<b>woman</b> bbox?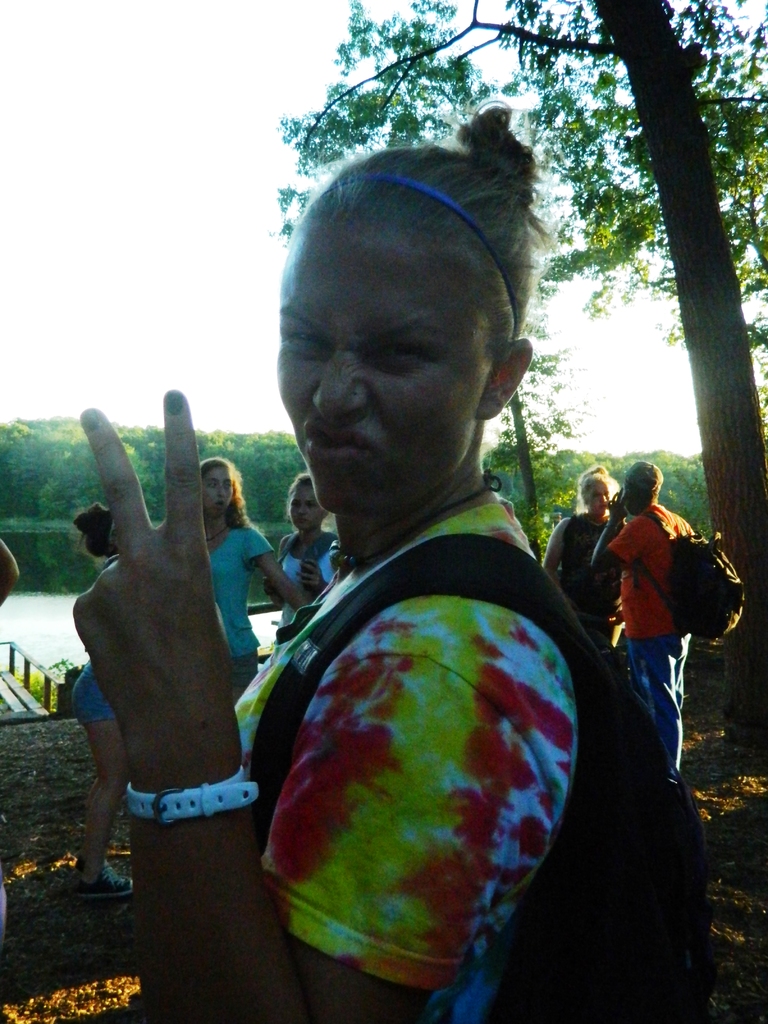
detection(72, 501, 145, 909)
